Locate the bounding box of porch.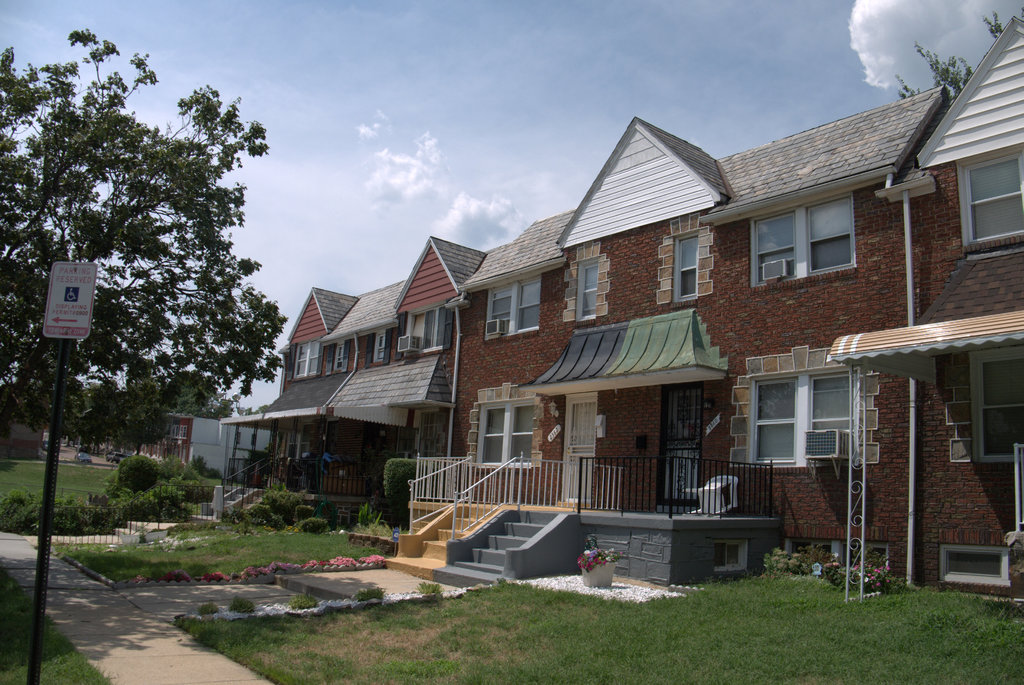
Bounding box: [left=412, top=458, right=772, bottom=517].
